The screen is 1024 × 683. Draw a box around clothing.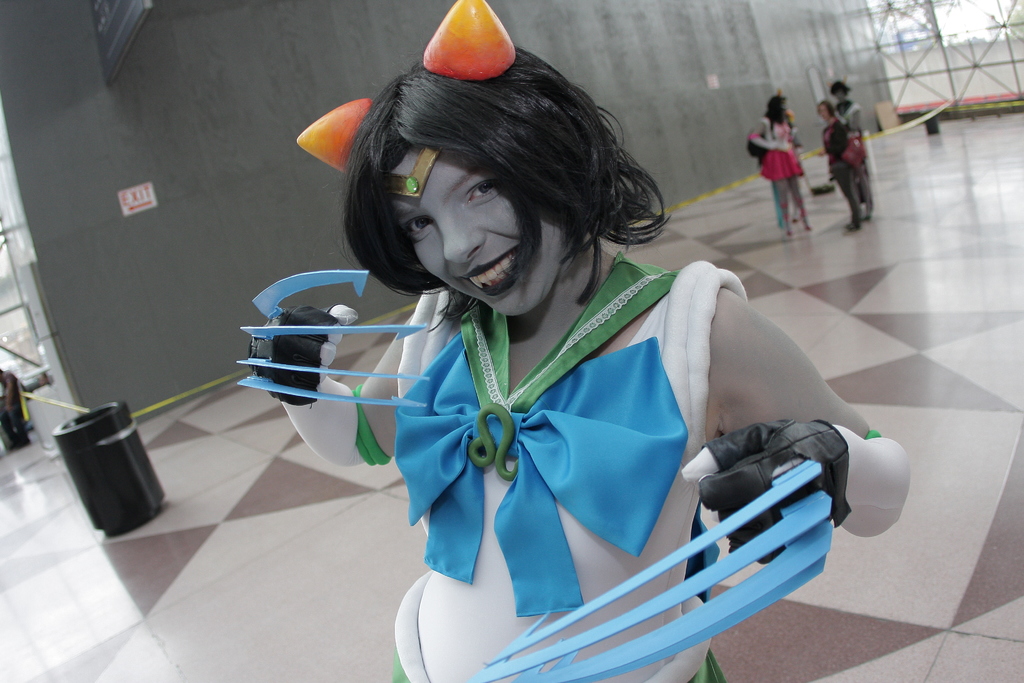
<bbox>763, 118, 801, 181</bbox>.
